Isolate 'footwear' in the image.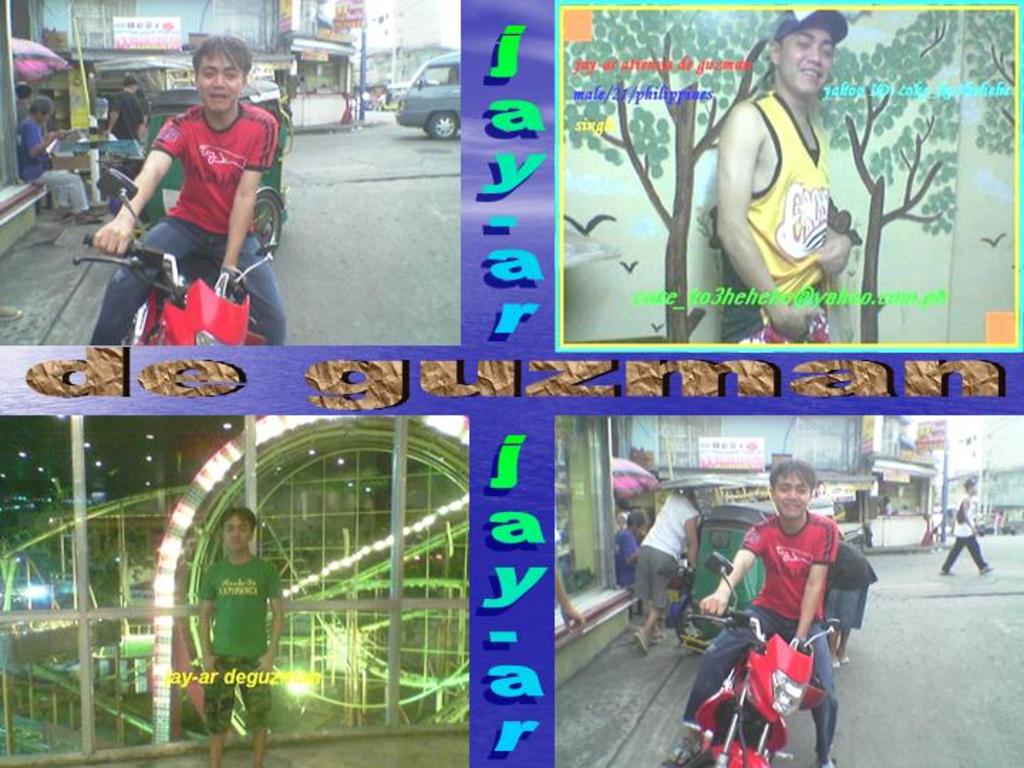
Isolated region: region(73, 209, 107, 222).
